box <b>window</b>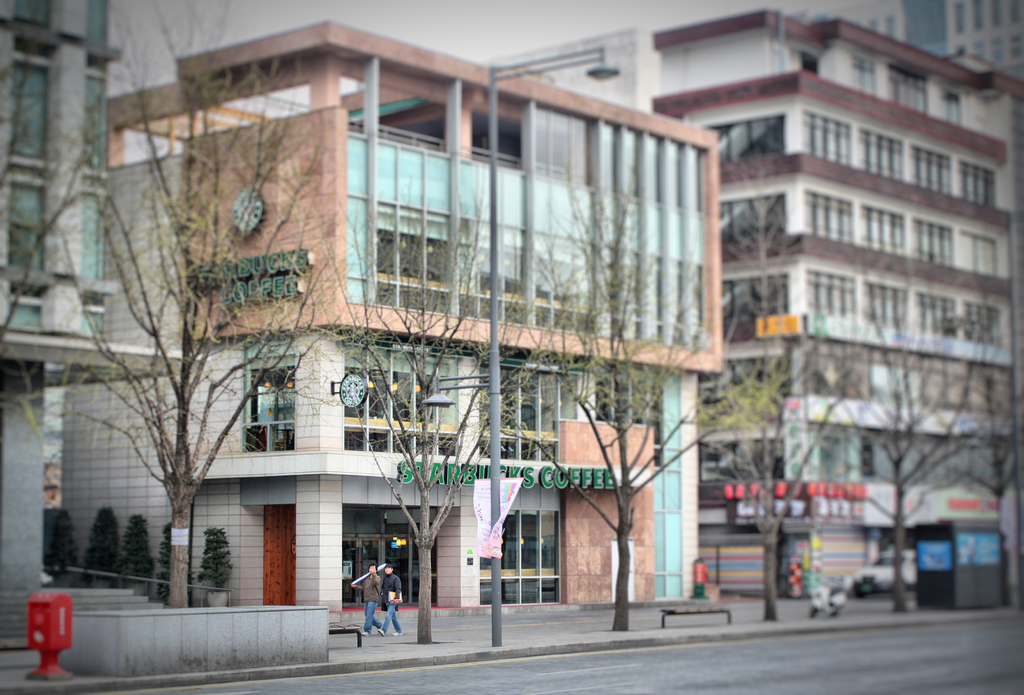
<box>911,143,956,210</box>
